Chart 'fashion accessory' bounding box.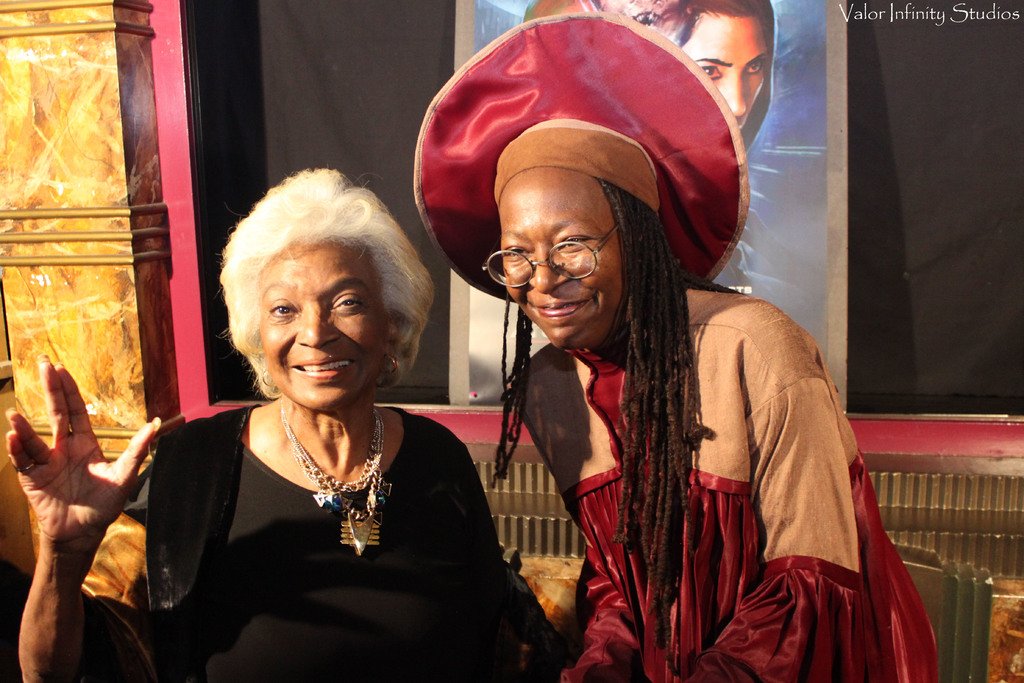
Charted: (left=279, top=393, right=397, bottom=557).
